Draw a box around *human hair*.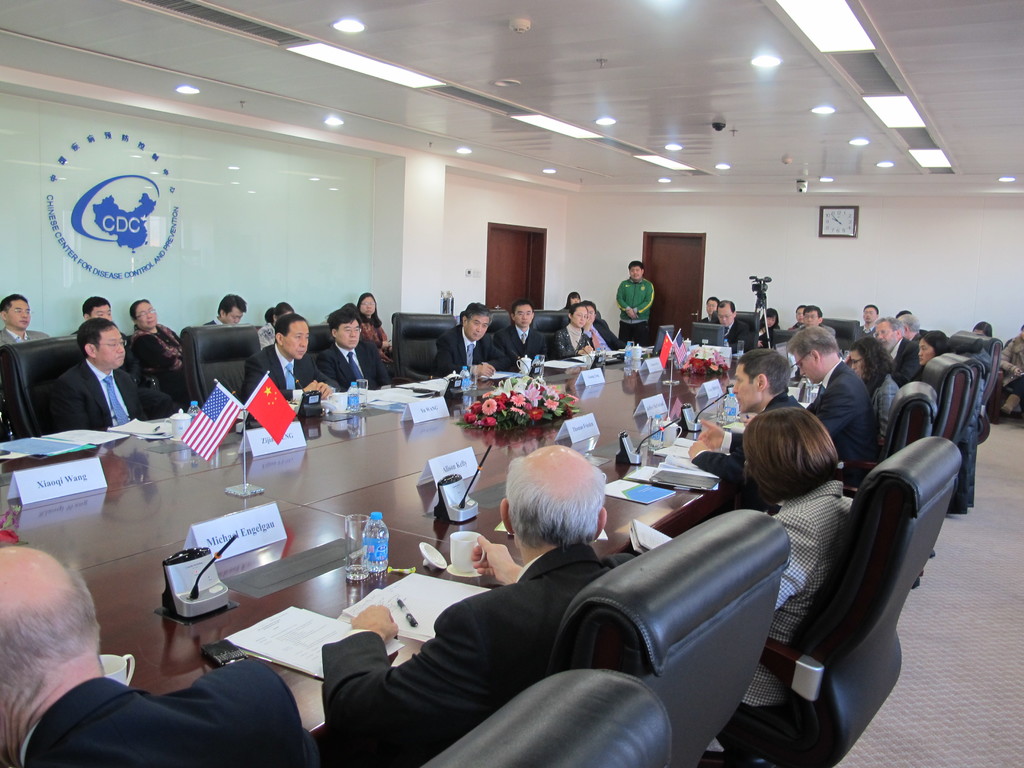
pyautogui.locateOnScreen(584, 300, 598, 316).
